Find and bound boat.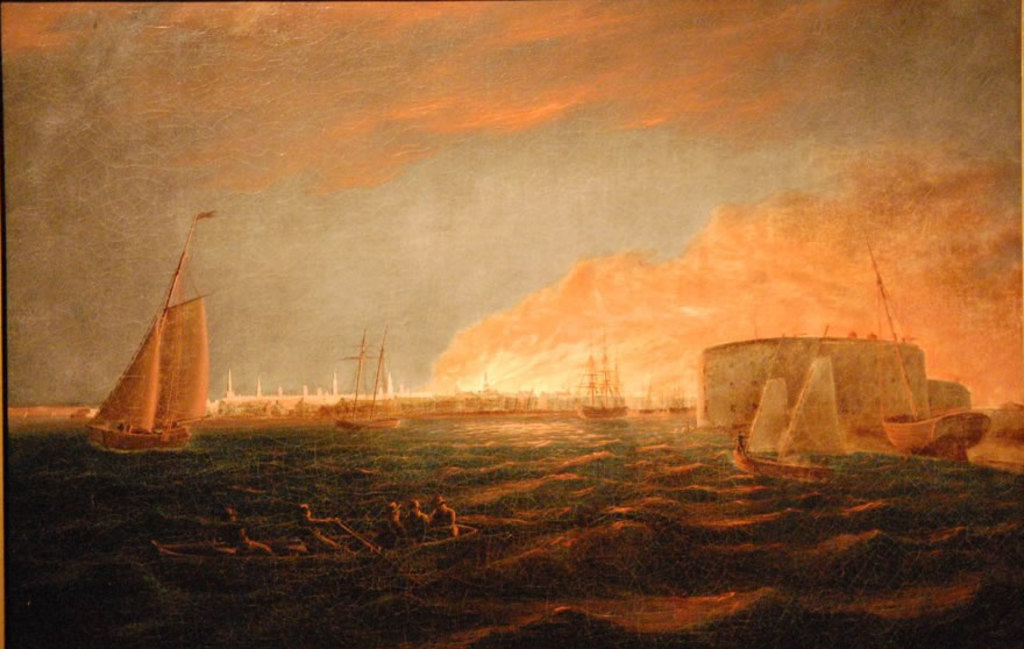
Bound: Rect(78, 219, 221, 450).
